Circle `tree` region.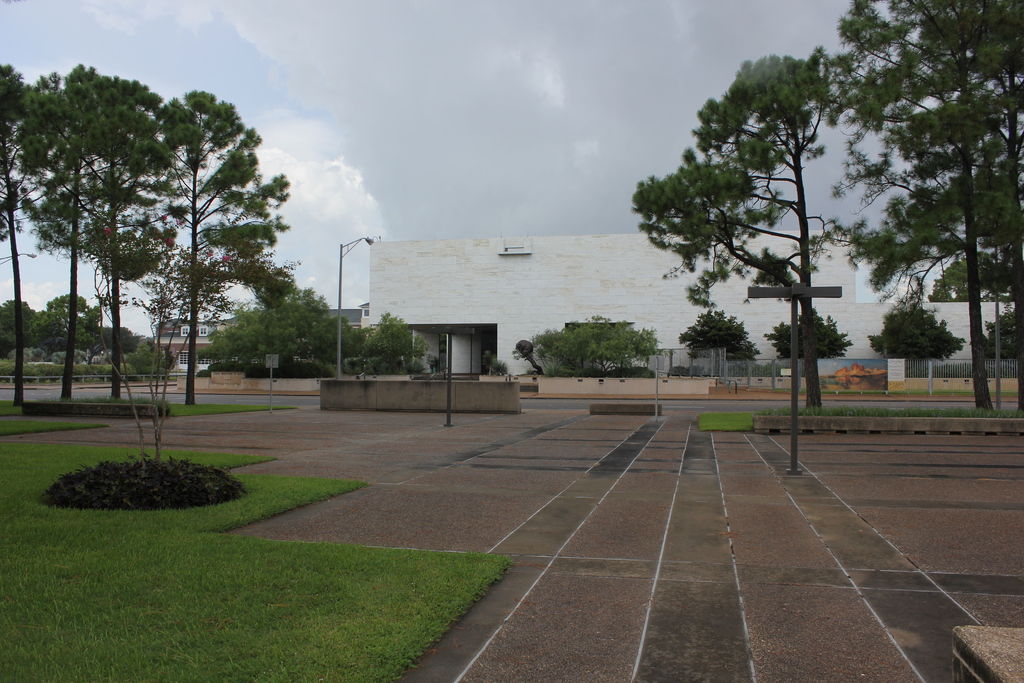
Region: pyautogui.locateOnScreen(37, 66, 102, 395).
